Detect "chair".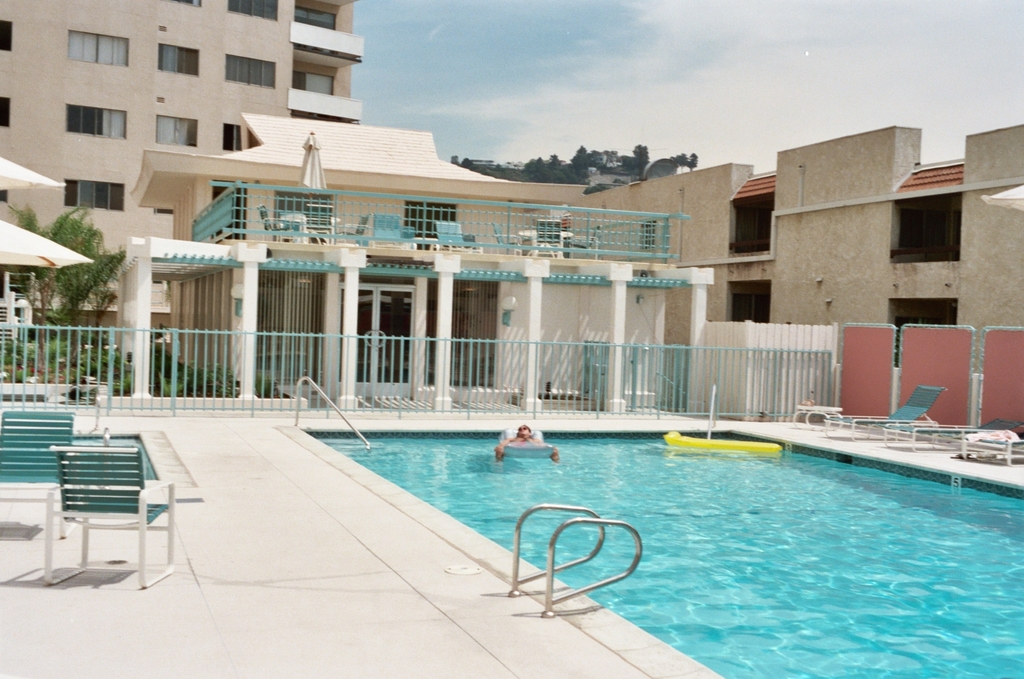
Detected at {"x1": 338, "y1": 213, "x2": 371, "y2": 246}.
